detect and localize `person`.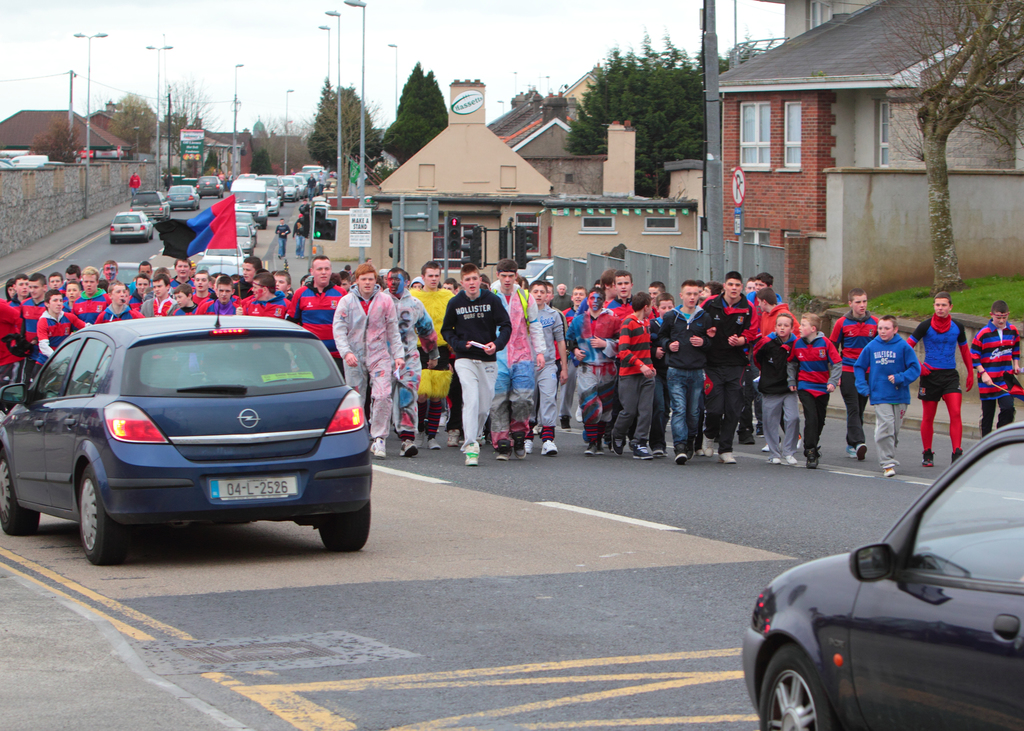
Localized at x1=855, y1=316, x2=926, y2=477.
